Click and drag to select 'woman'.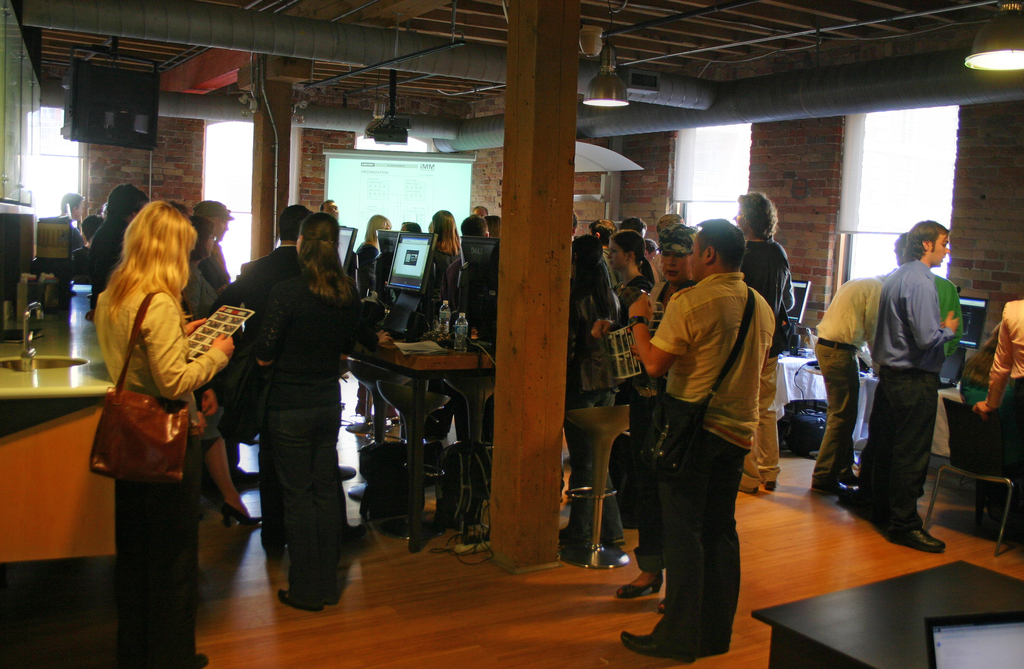
Selection: <region>614, 220, 702, 616</region>.
